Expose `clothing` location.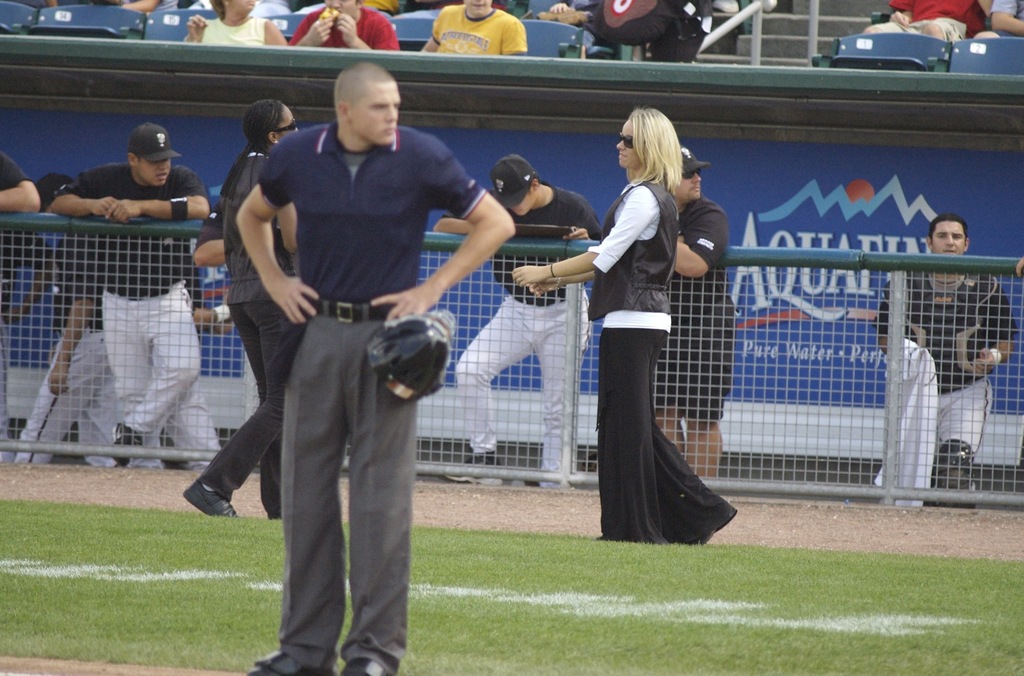
Exposed at <box>462,175,591,502</box>.
